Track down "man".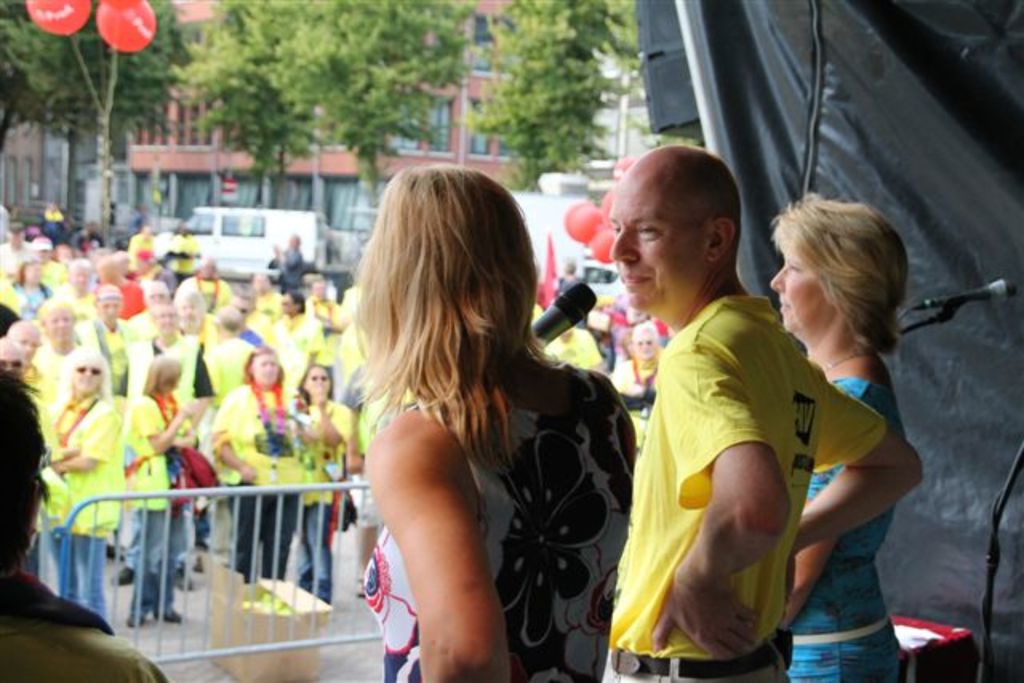
Tracked to 195 304 258 403.
